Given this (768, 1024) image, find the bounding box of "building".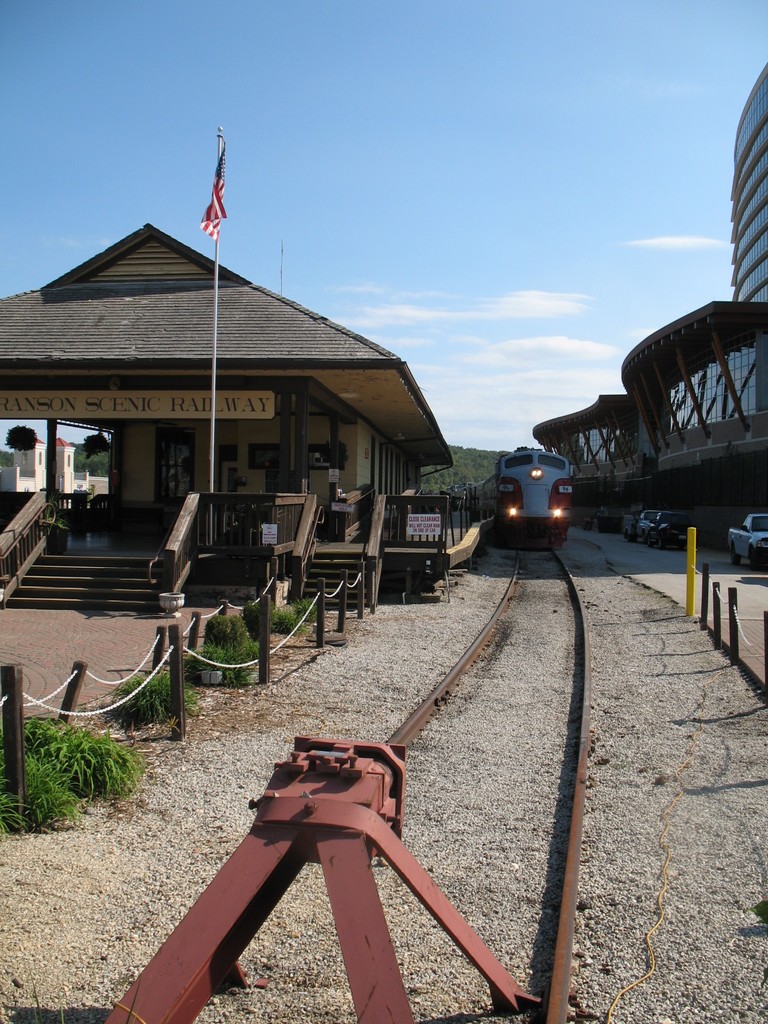
locate(531, 299, 767, 538).
